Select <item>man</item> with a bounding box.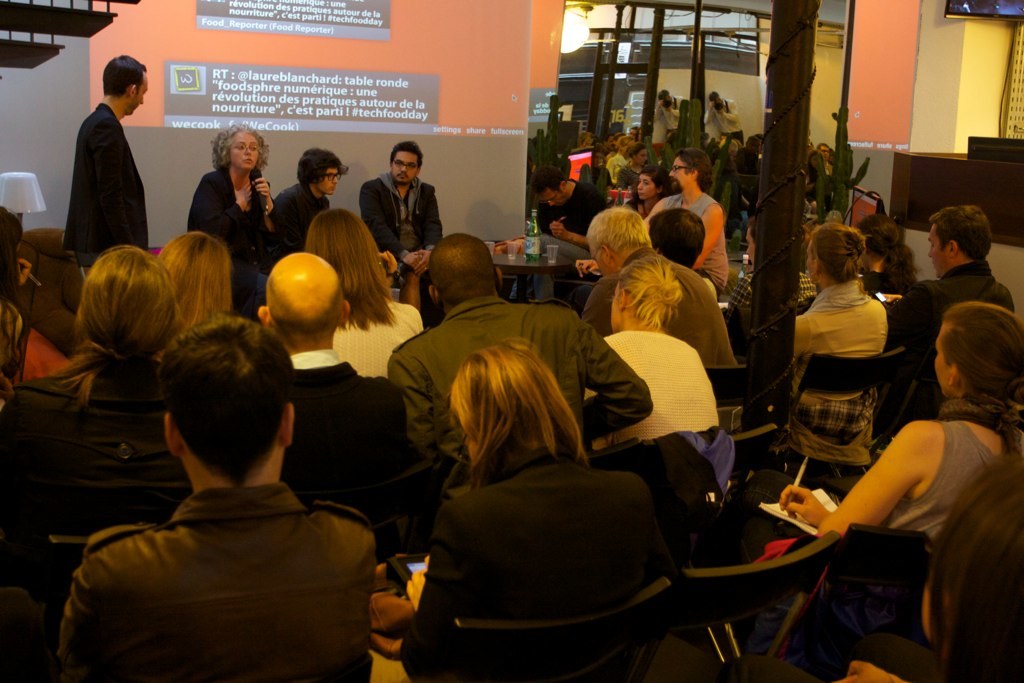
[887,201,1018,435].
